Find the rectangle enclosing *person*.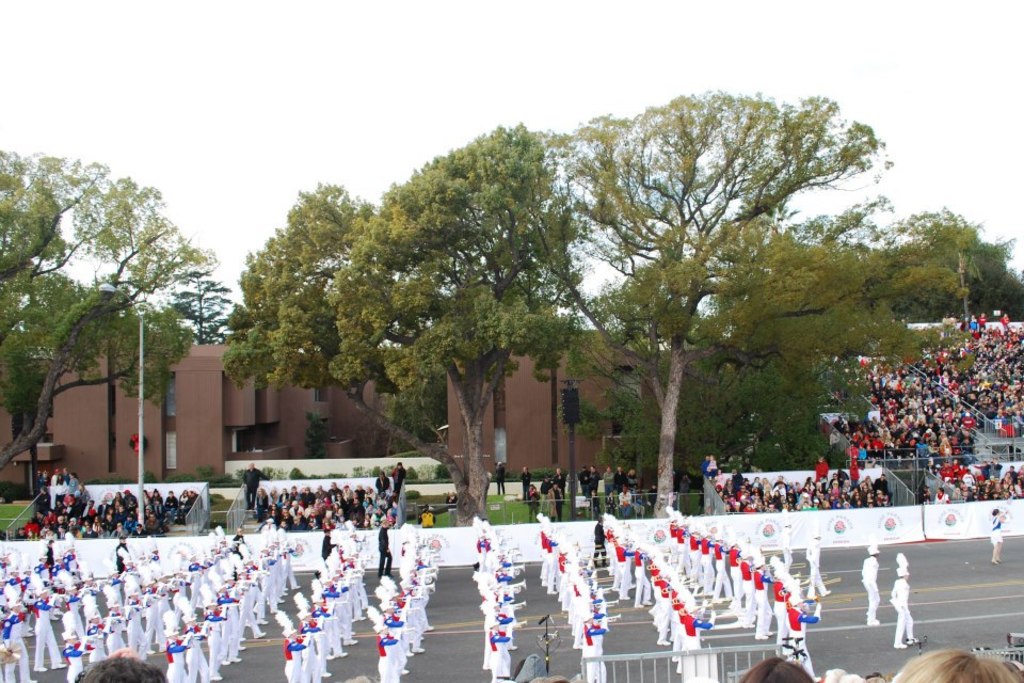
[left=527, top=485, right=541, bottom=518].
